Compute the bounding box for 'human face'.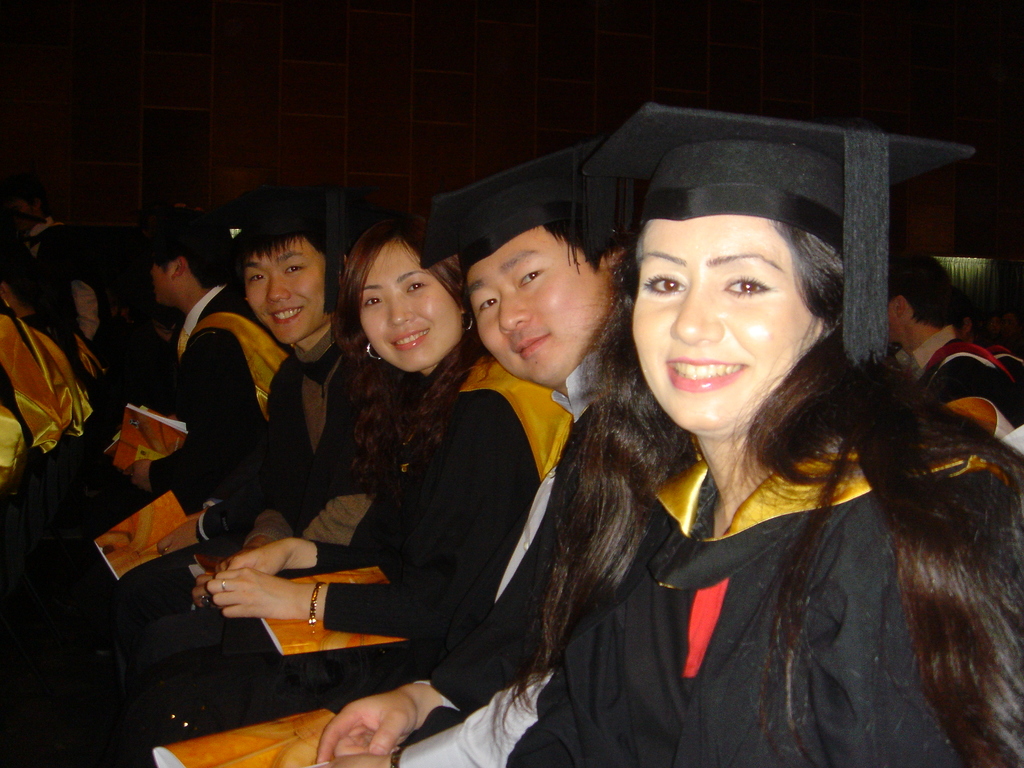
x1=469, y1=228, x2=611, y2=384.
